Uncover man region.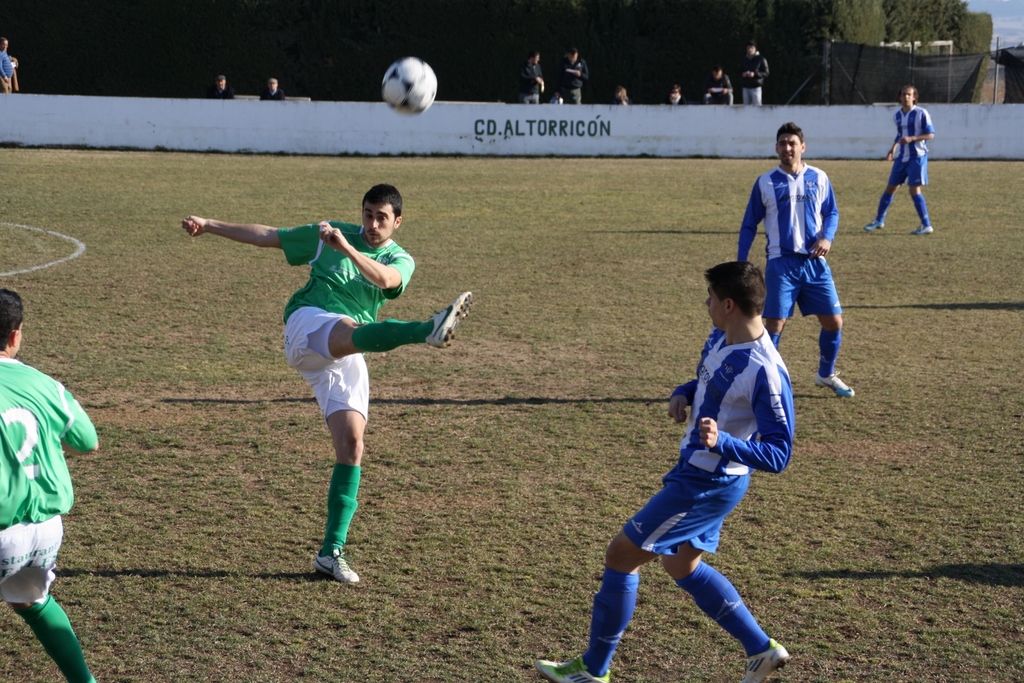
Uncovered: bbox=[664, 83, 684, 102].
